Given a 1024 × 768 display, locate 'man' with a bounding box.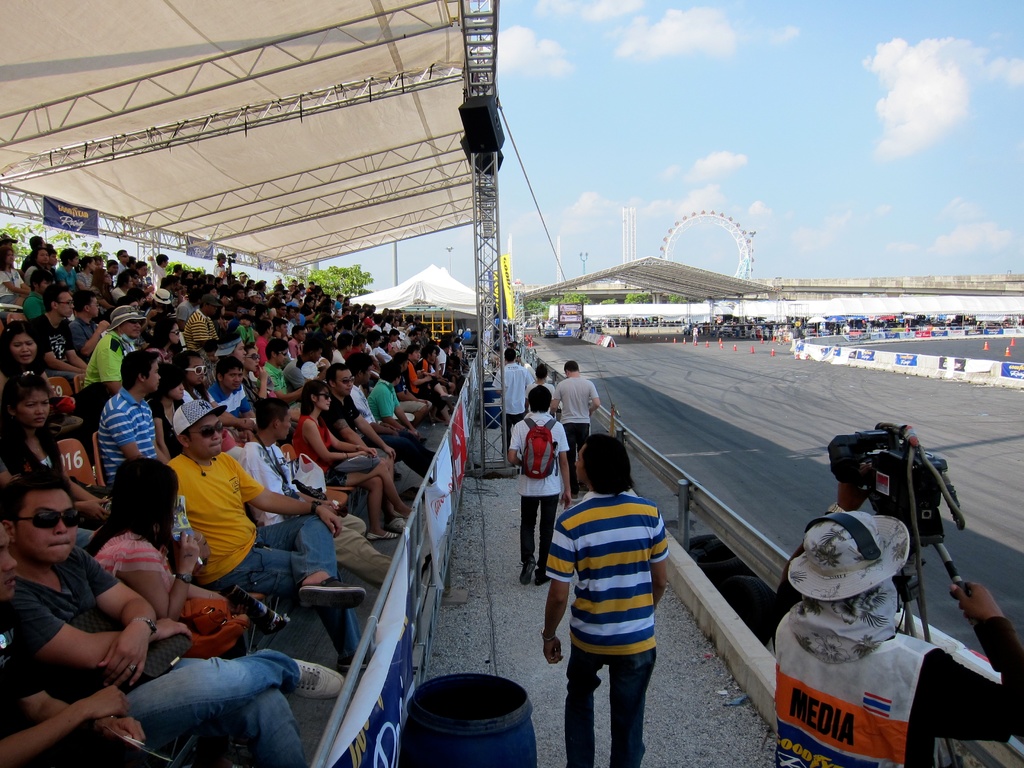
Located: [168, 399, 368, 673].
